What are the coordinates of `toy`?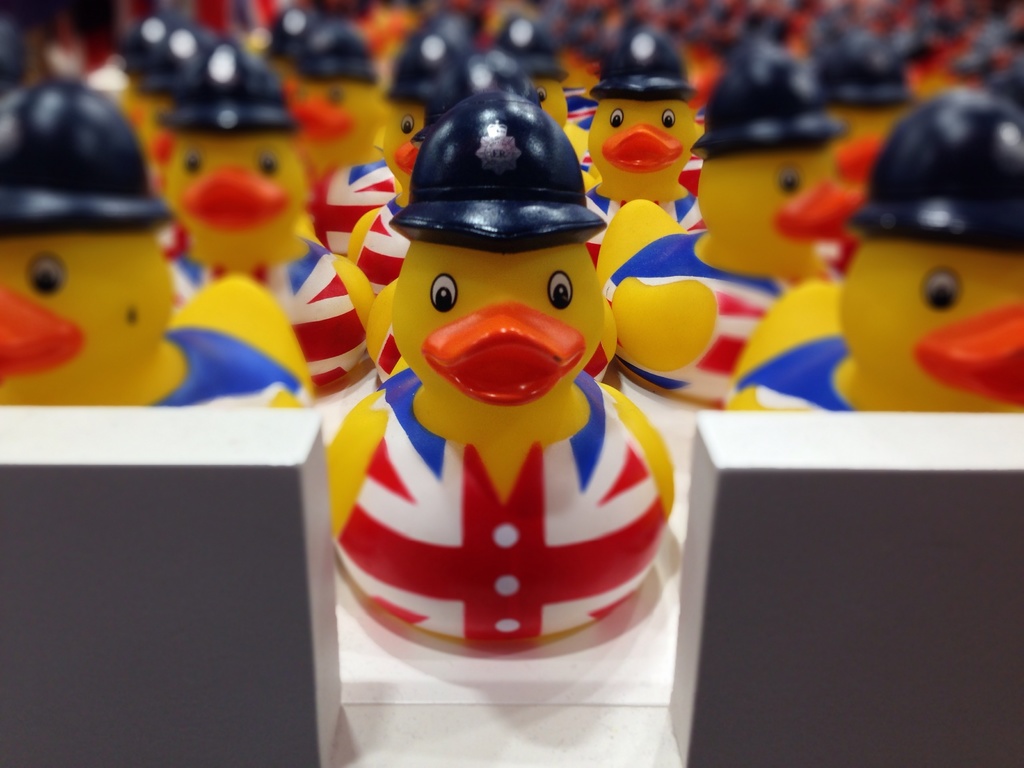
left=131, top=27, right=230, bottom=166.
